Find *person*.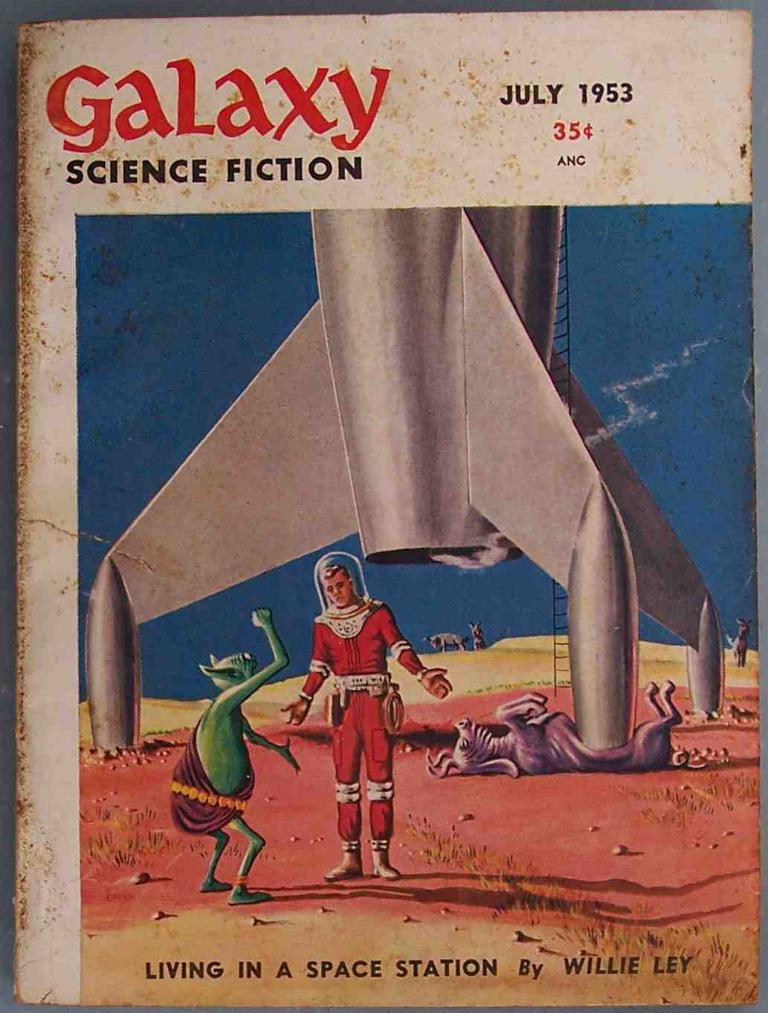
{"x1": 281, "y1": 545, "x2": 456, "y2": 890}.
